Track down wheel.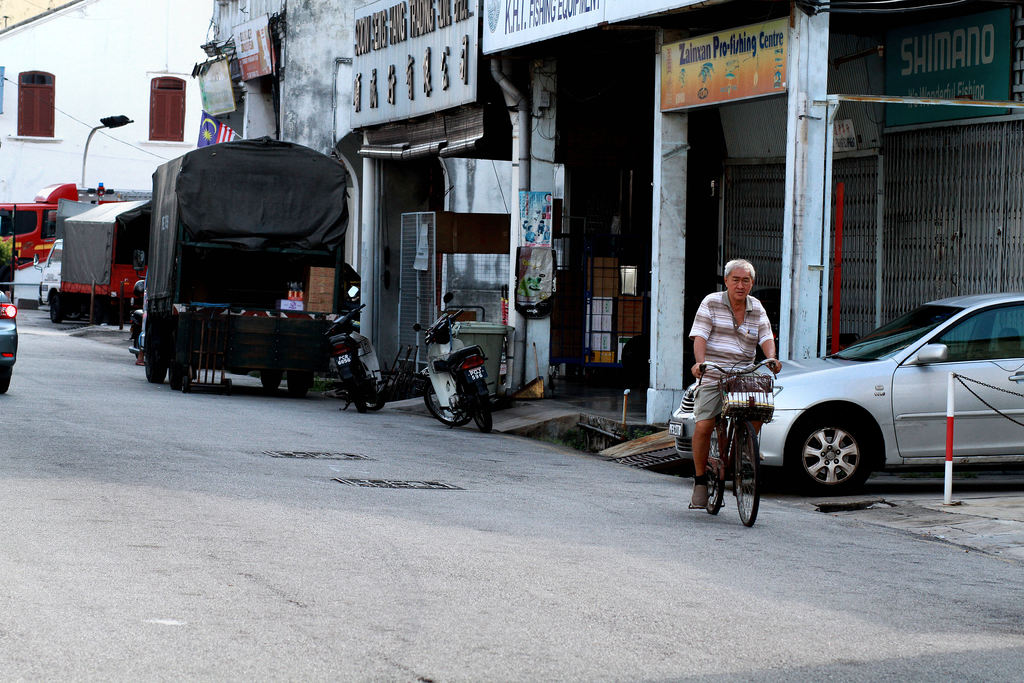
Tracked to 728, 420, 758, 527.
